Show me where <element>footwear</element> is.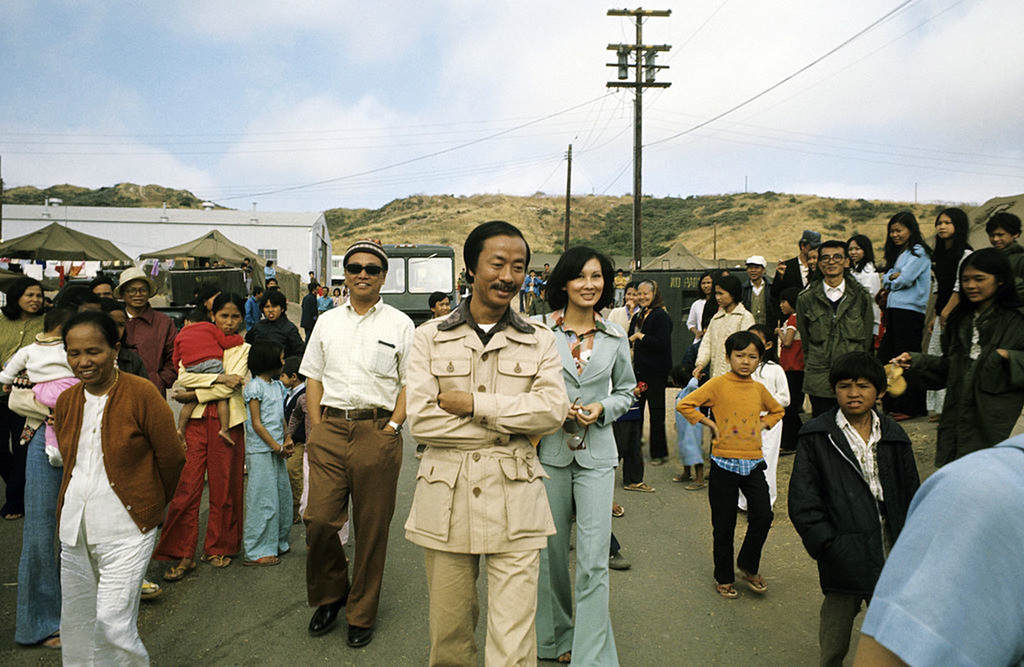
<element>footwear</element> is at 158,560,202,581.
